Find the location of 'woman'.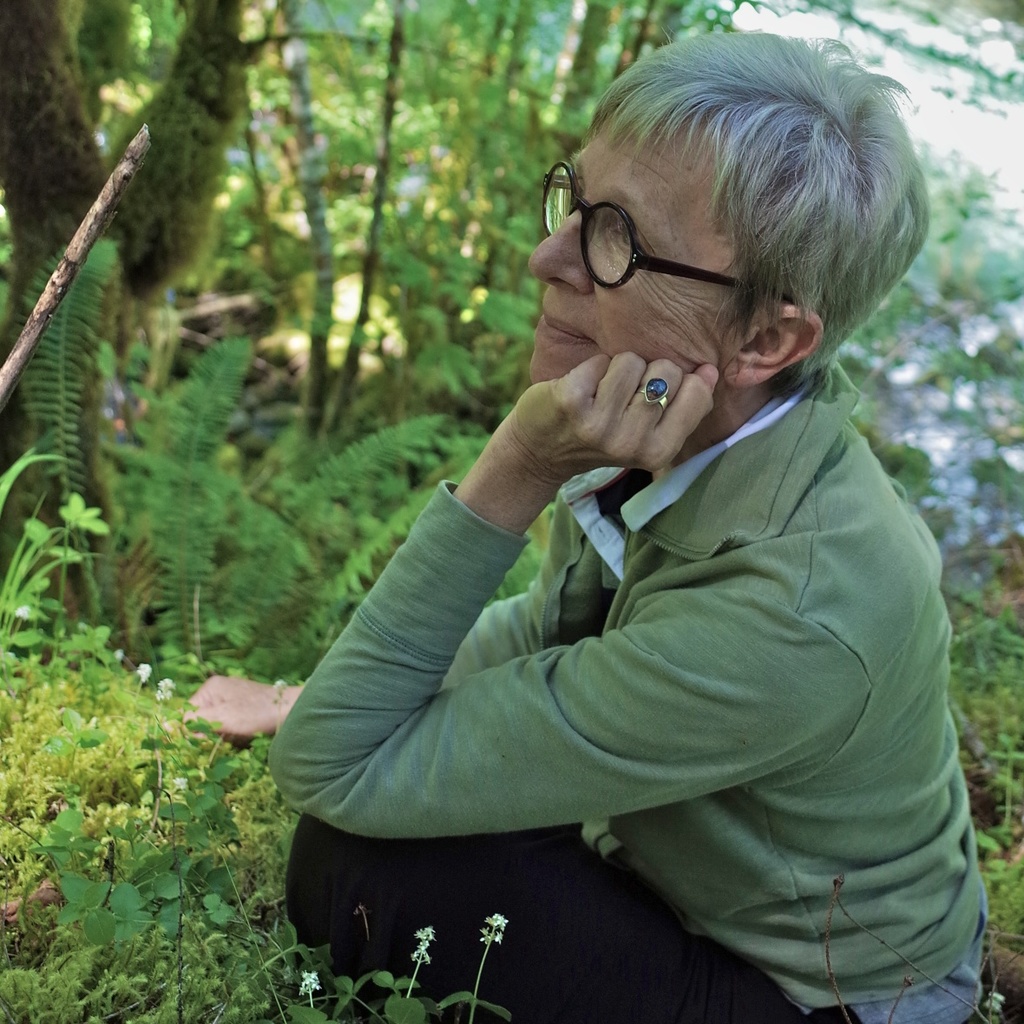
Location: 255,22,1006,1009.
